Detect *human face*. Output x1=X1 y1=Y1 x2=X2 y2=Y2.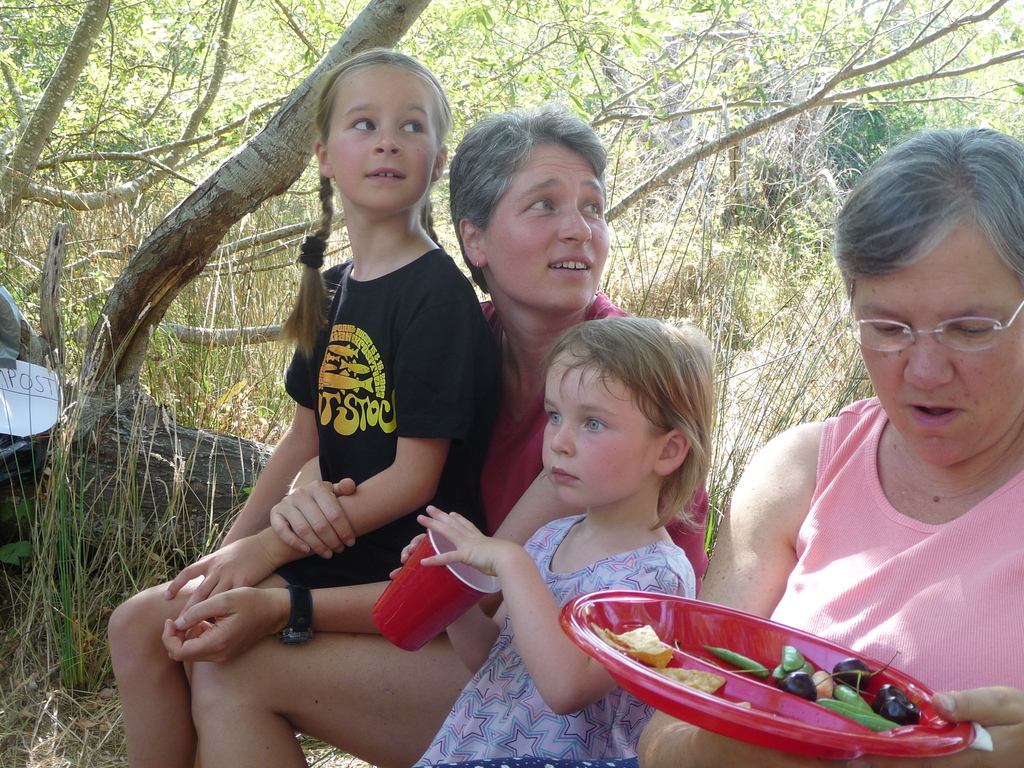
x1=486 y1=150 x2=611 y2=307.
